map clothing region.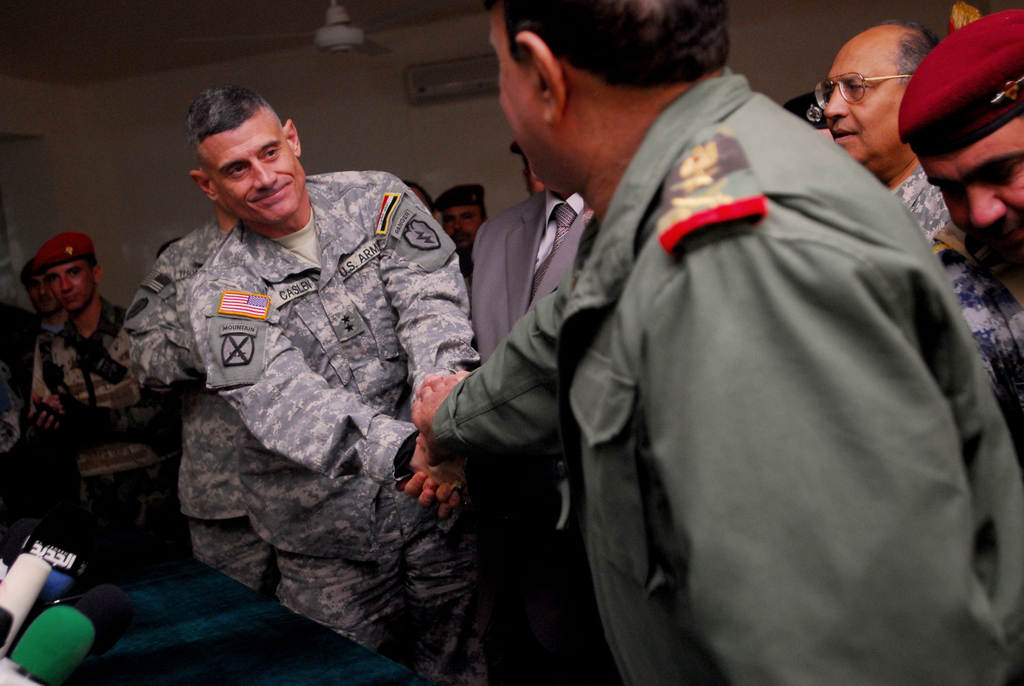
Mapped to (x1=876, y1=161, x2=961, y2=256).
